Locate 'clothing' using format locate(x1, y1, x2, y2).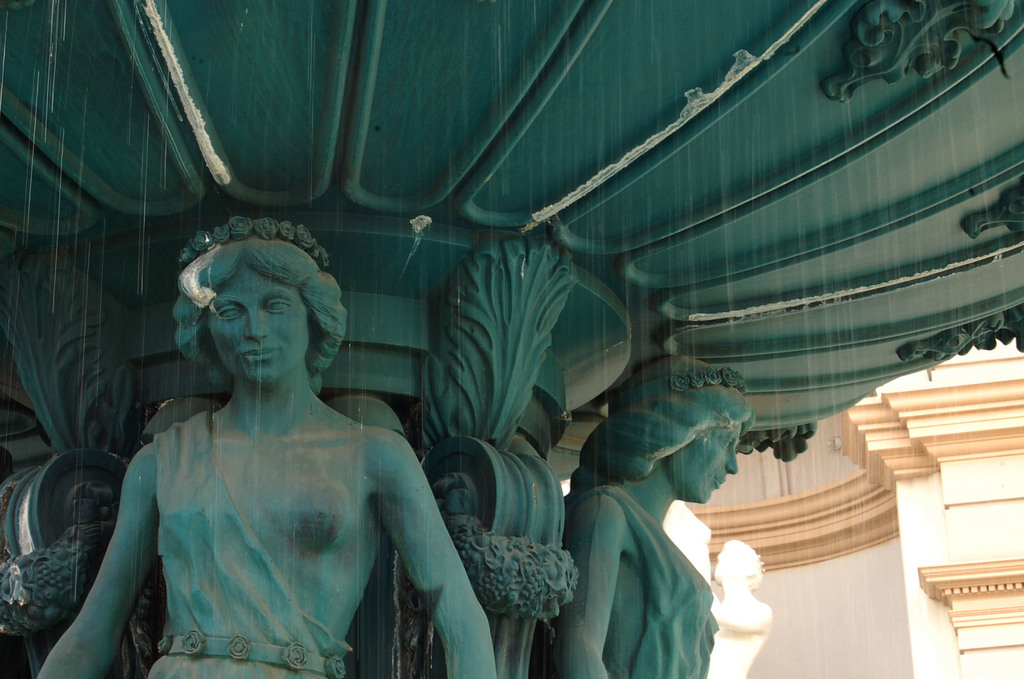
locate(553, 477, 717, 678).
